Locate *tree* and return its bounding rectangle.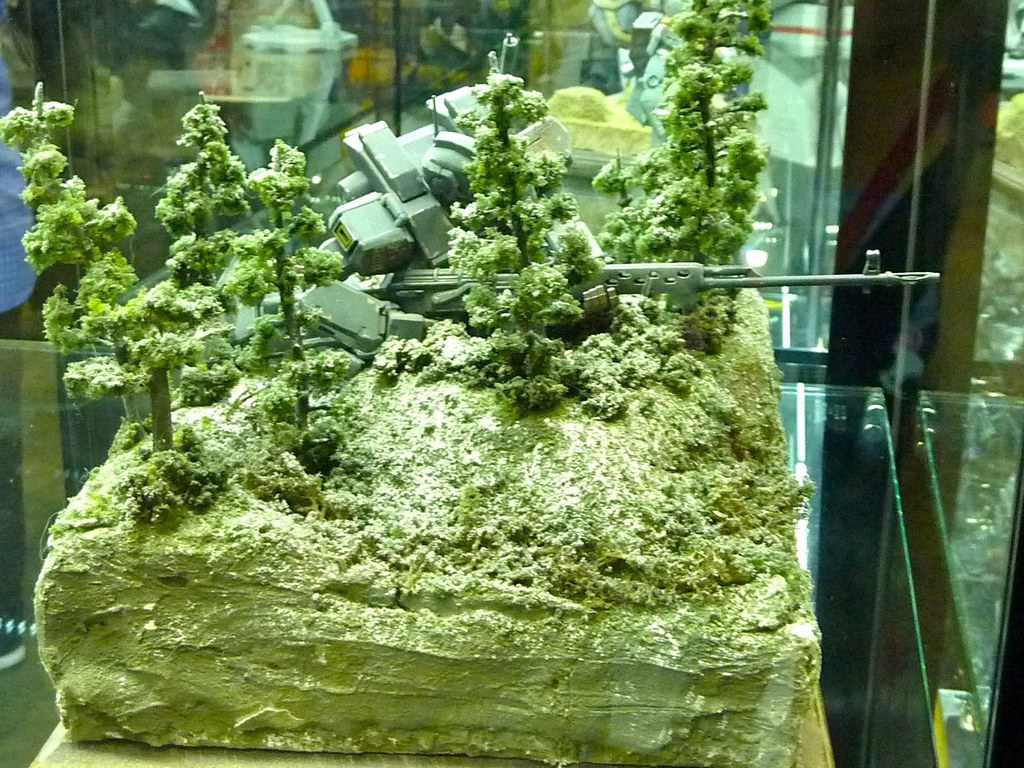
box=[591, 0, 769, 326].
